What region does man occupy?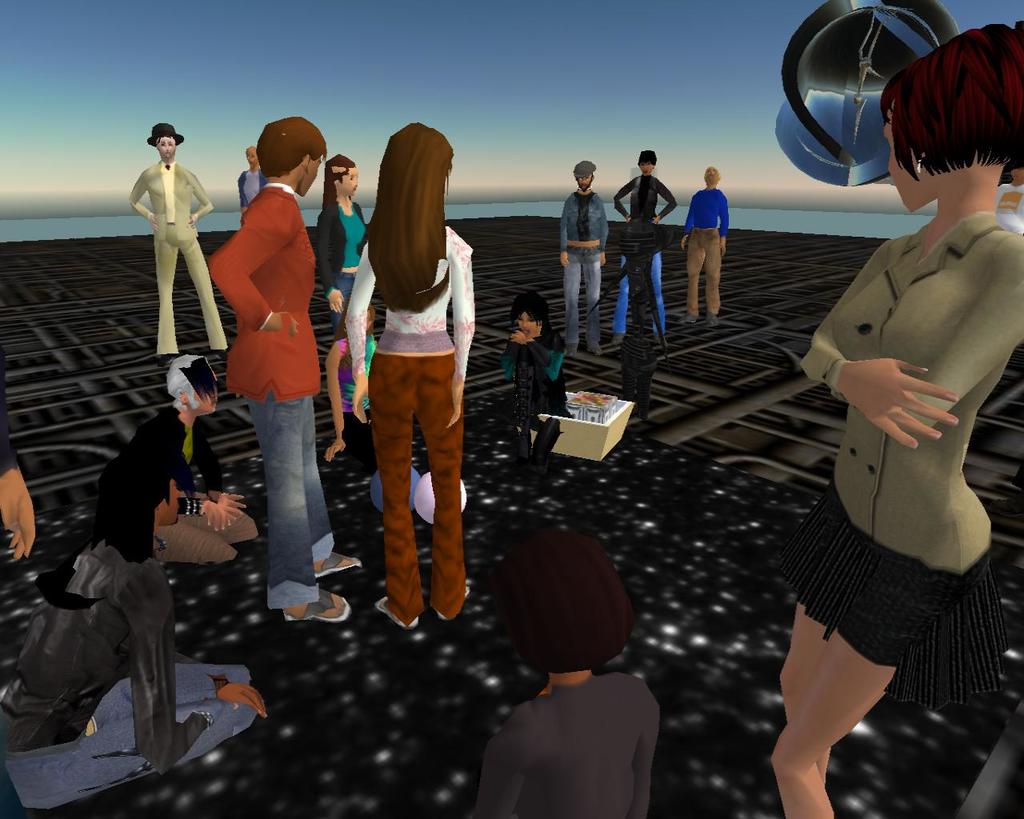
bbox(0, 445, 270, 818).
